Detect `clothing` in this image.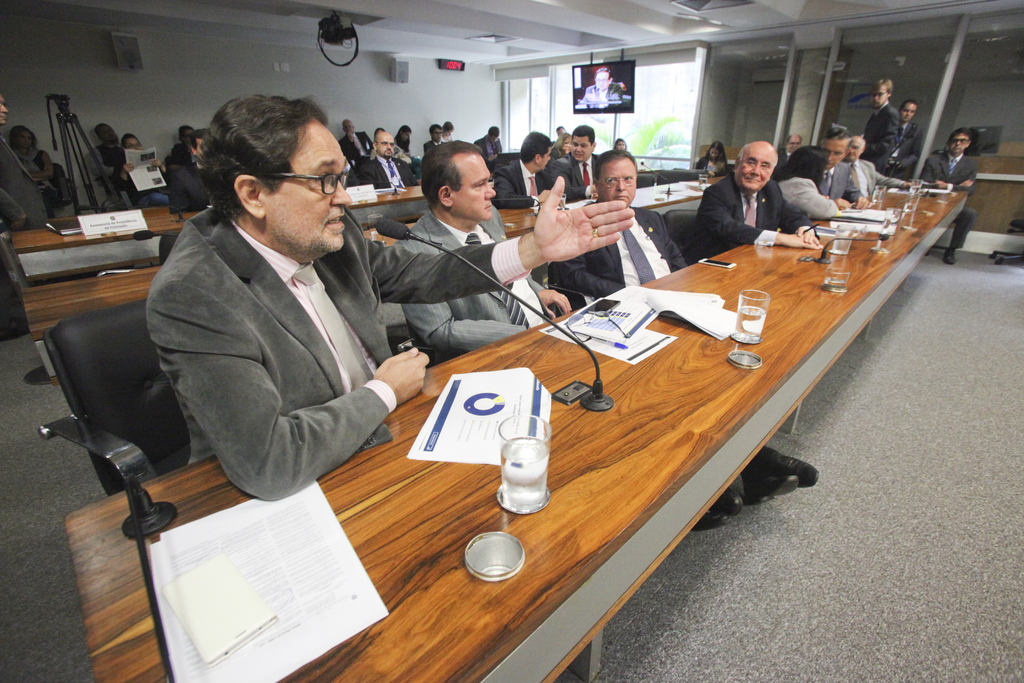
Detection: [544,149,599,197].
